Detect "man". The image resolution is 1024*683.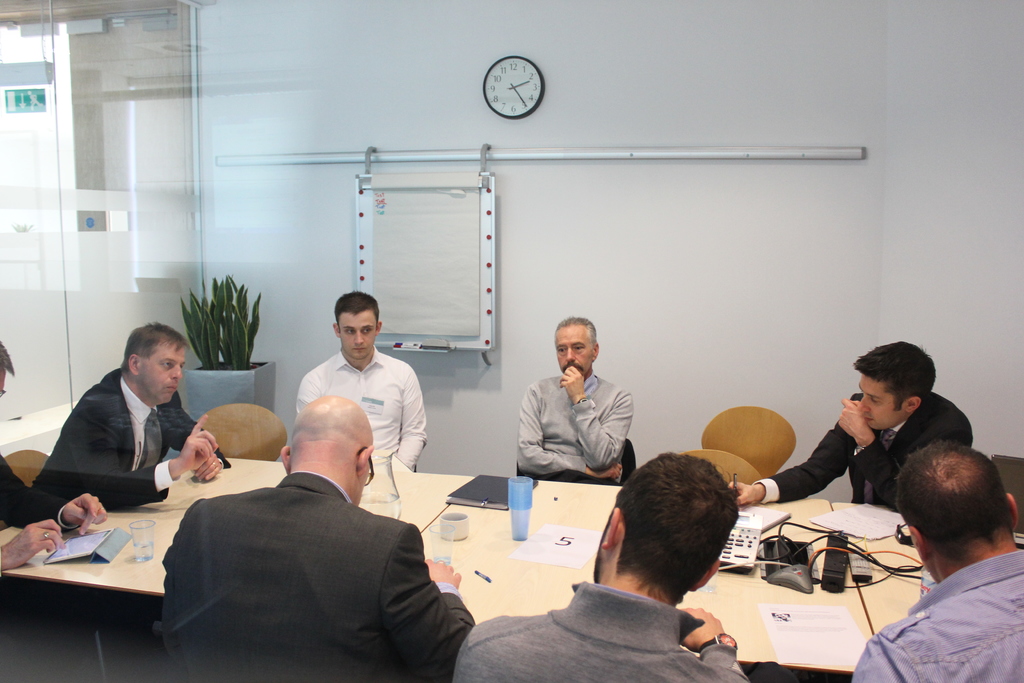
bbox=[0, 338, 113, 576].
